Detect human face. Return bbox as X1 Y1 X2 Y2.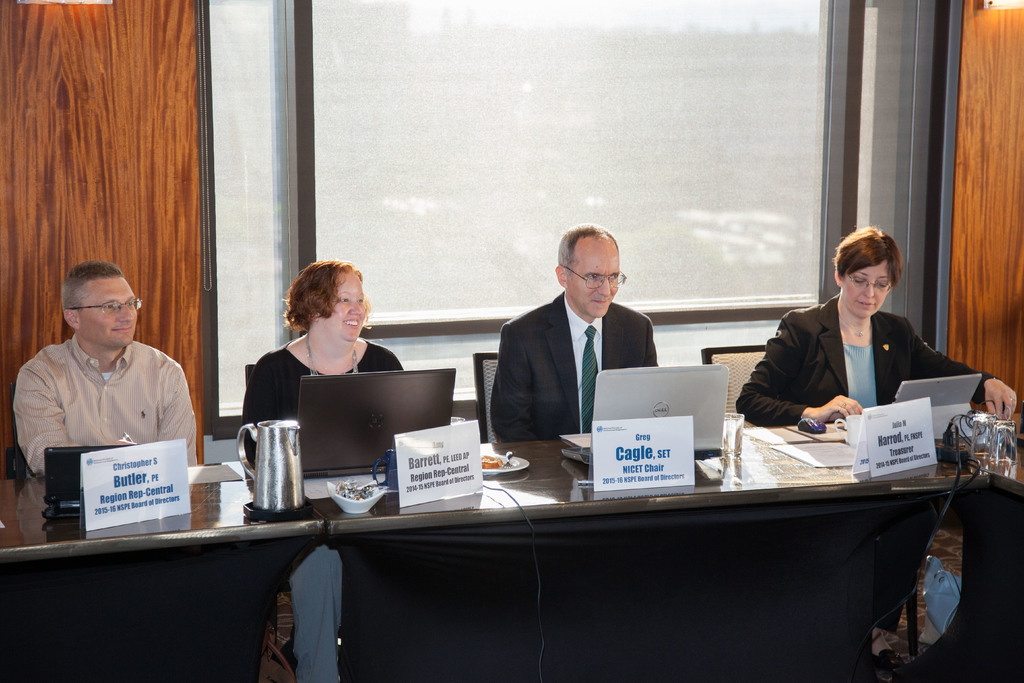
77 278 137 344.
